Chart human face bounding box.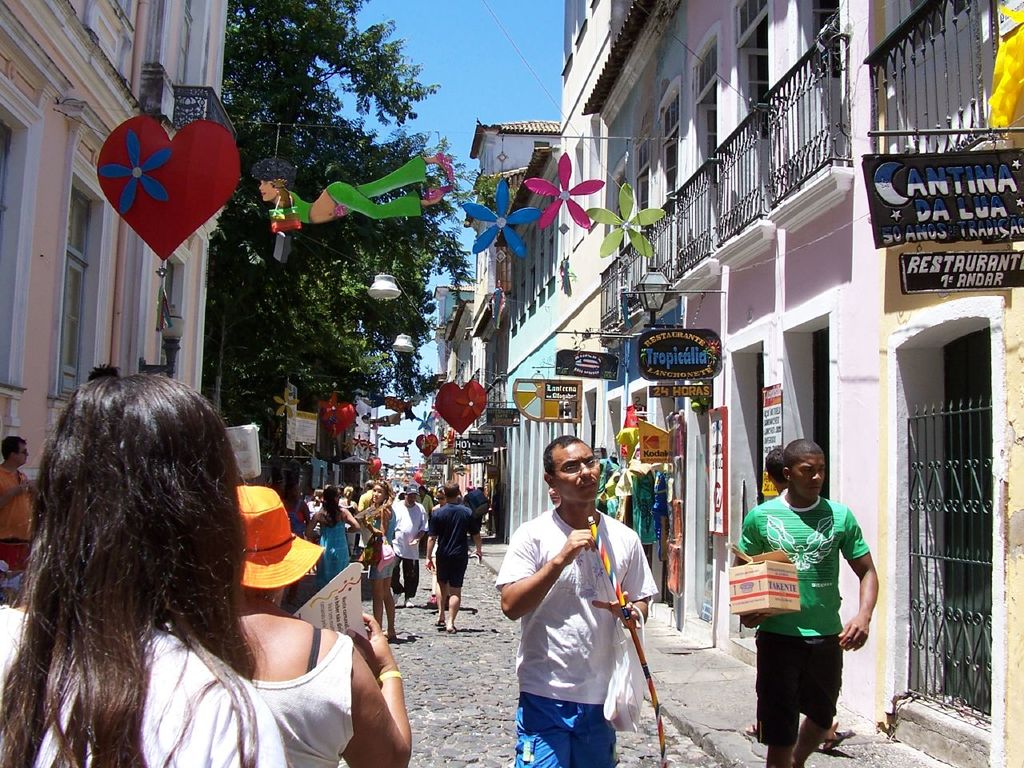
Charted: 792 454 826 501.
